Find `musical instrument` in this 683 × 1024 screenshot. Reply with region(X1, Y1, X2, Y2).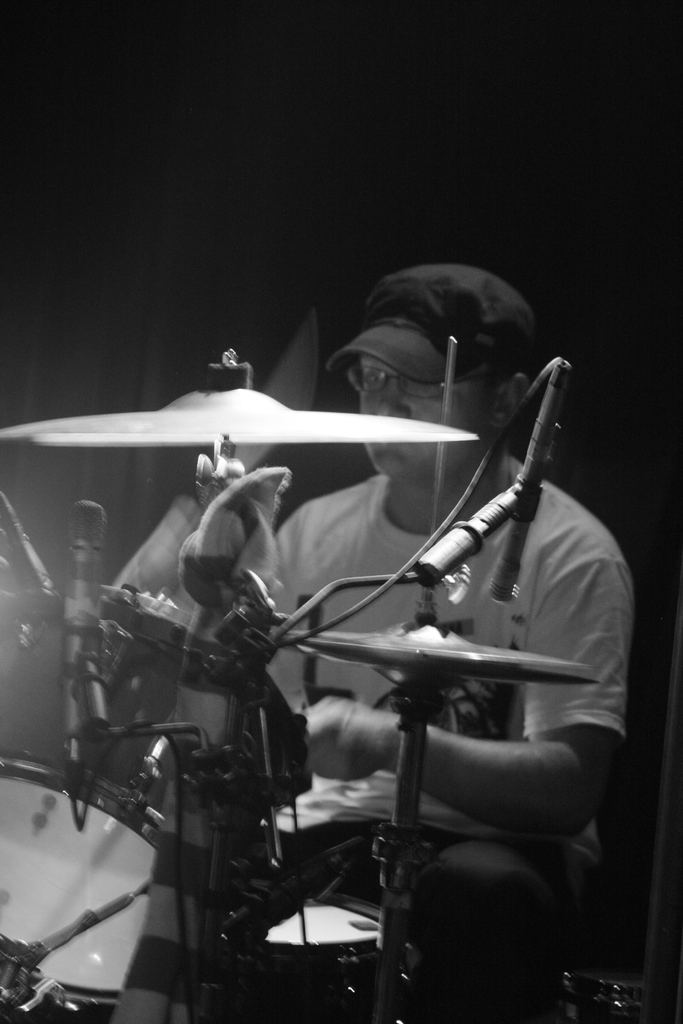
region(239, 884, 402, 1023).
